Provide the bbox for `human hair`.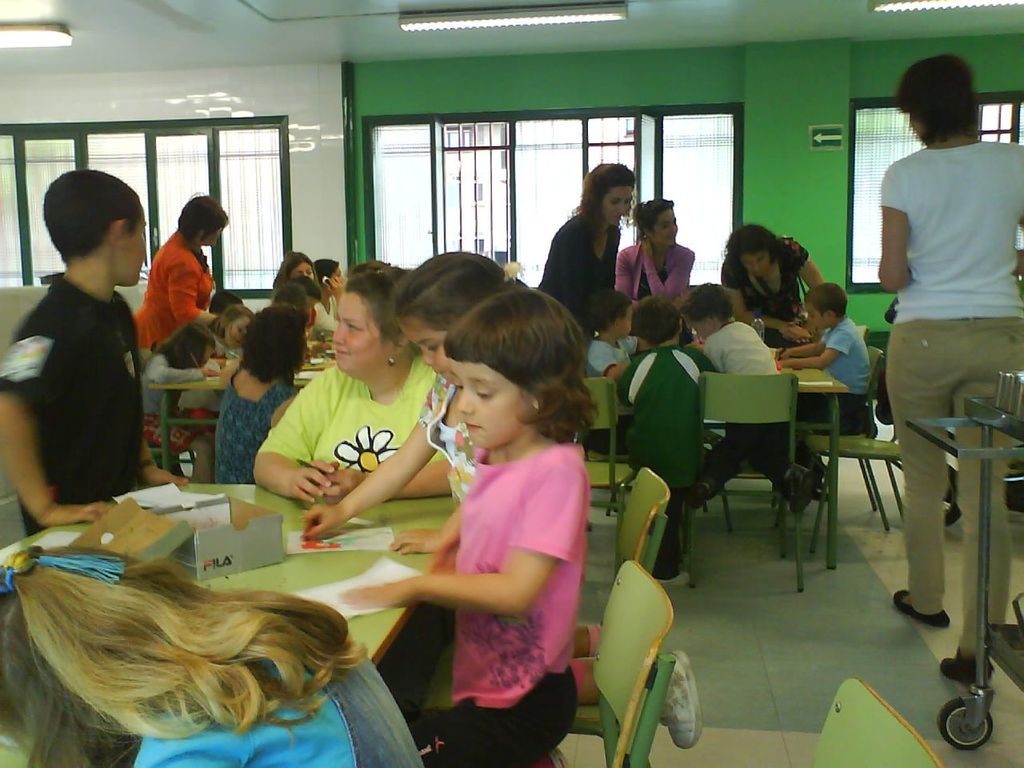
l=632, t=195, r=674, b=241.
